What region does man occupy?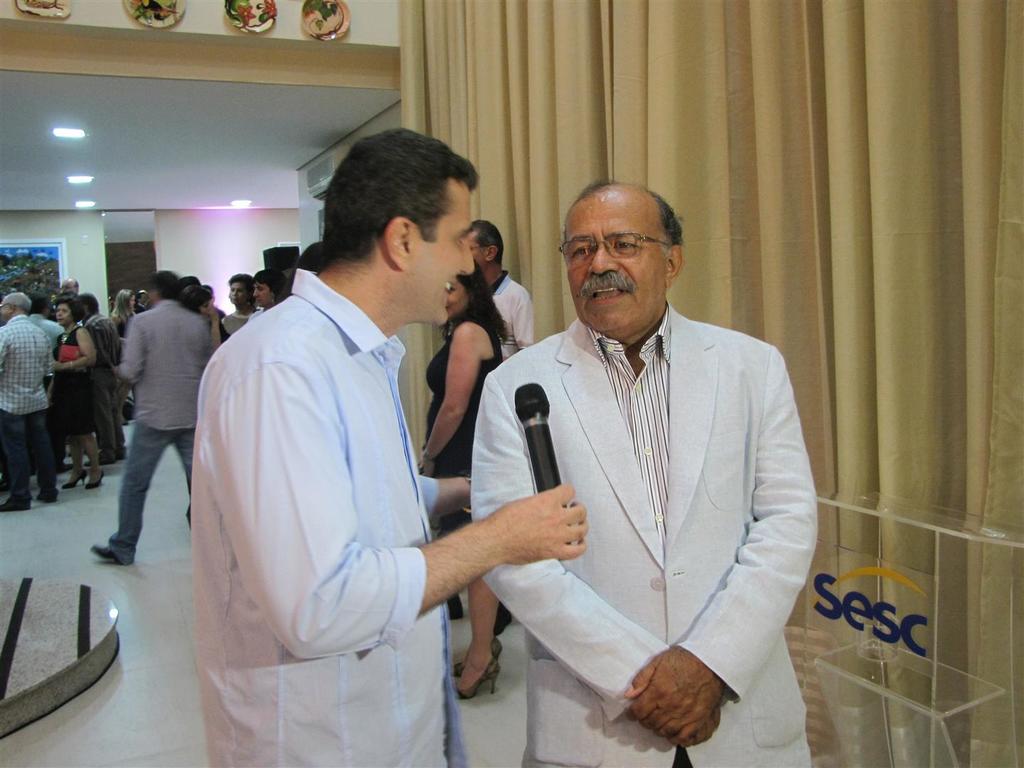
Rect(0, 291, 58, 511).
